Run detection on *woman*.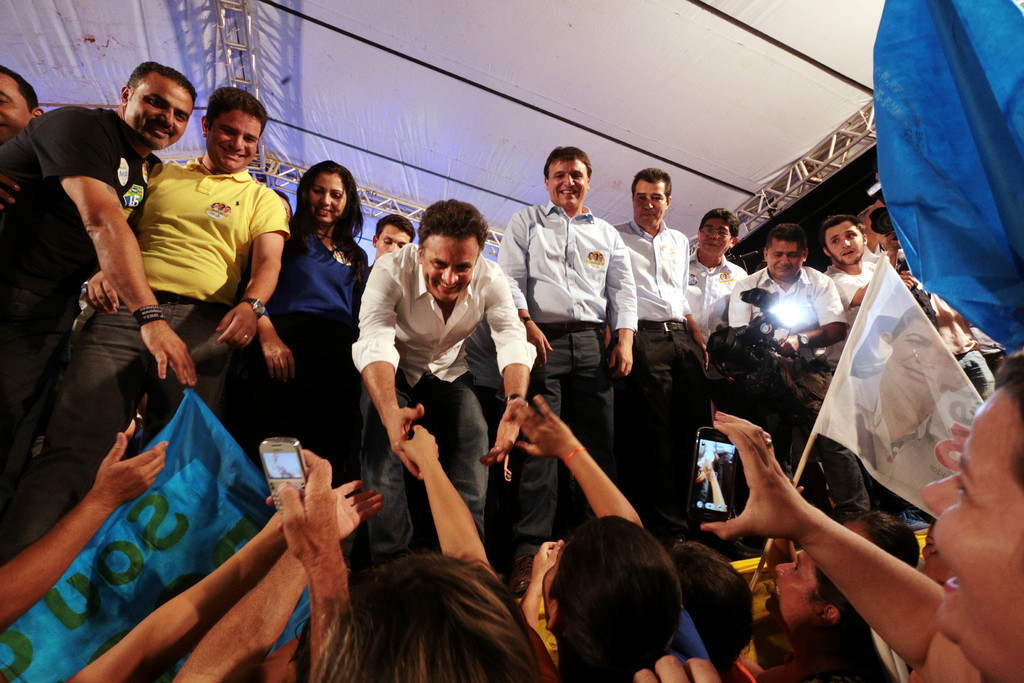
Result: [x1=507, y1=398, x2=683, y2=682].
